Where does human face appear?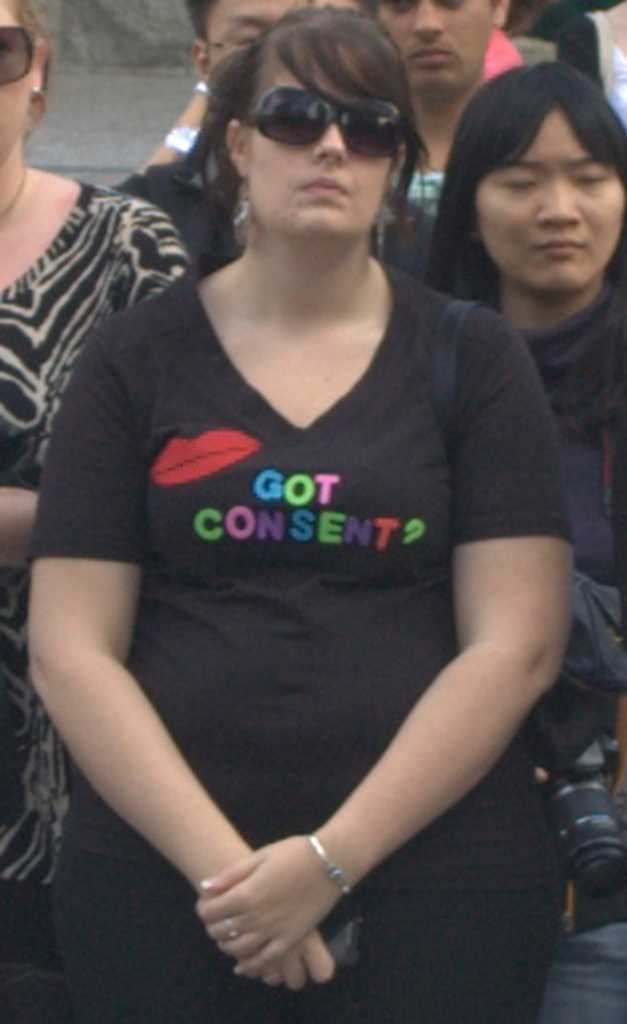
Appears at crop(373, 0, 496, 103).
